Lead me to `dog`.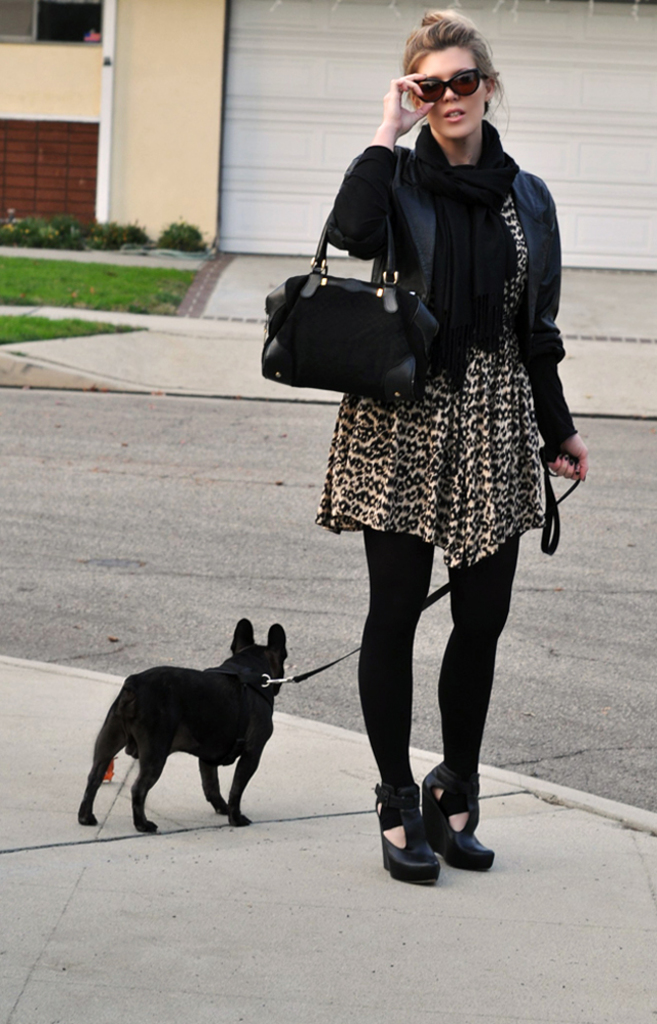
Lead to x1=78 y1=619 x2=293 y2=833.
